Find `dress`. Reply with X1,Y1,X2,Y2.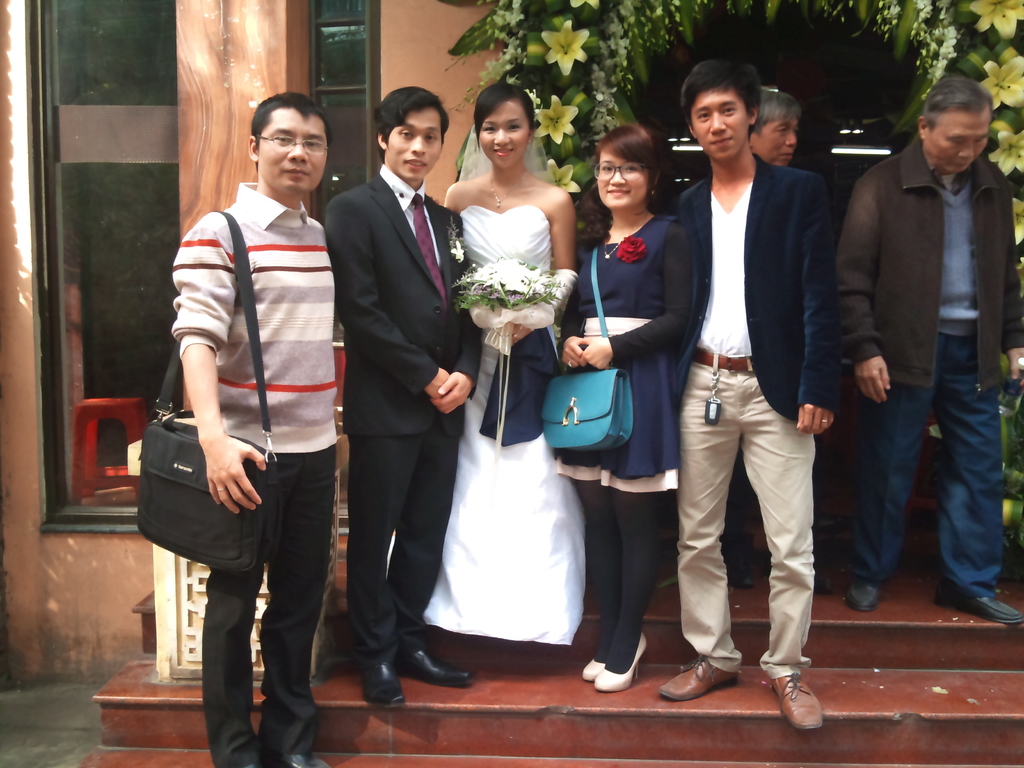
447,146,587,654.
